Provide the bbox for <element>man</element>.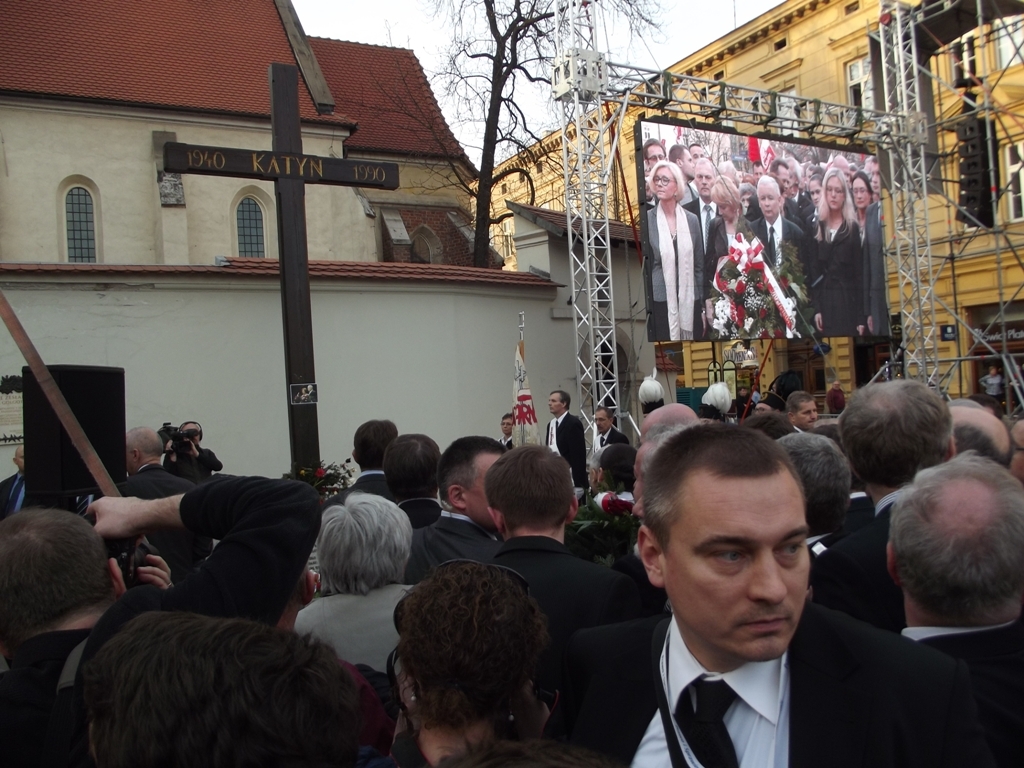
bbox(391, 436, 514, 577).
